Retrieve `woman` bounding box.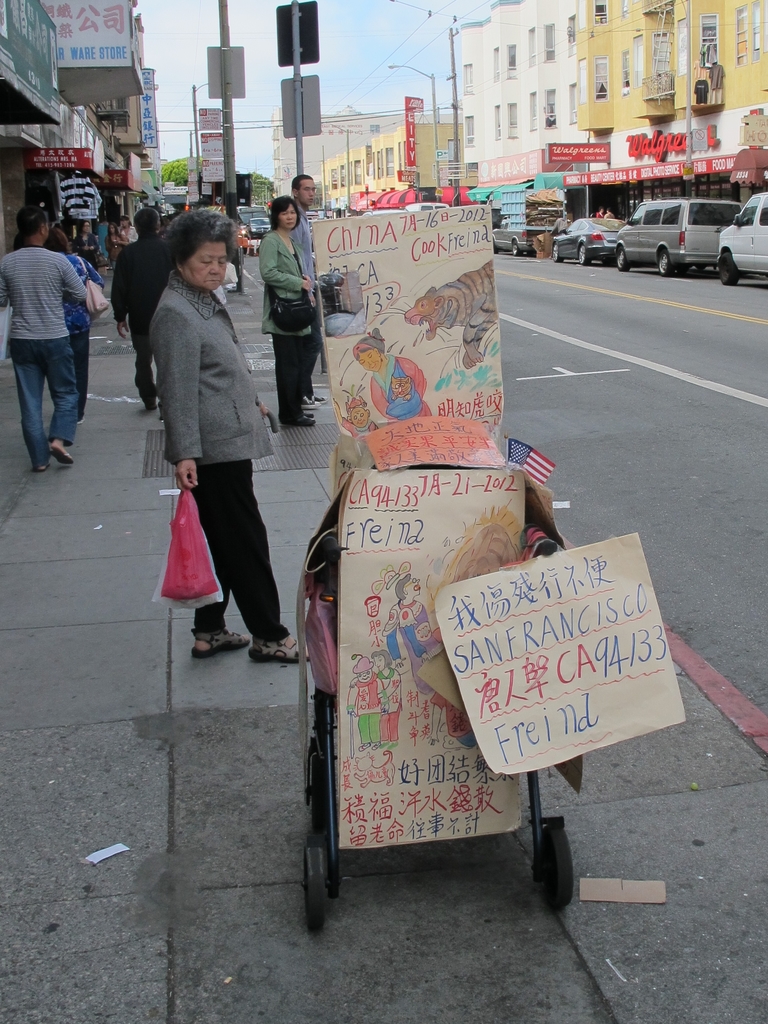
Bounding box: select_region(51, 226, 100, 428).
